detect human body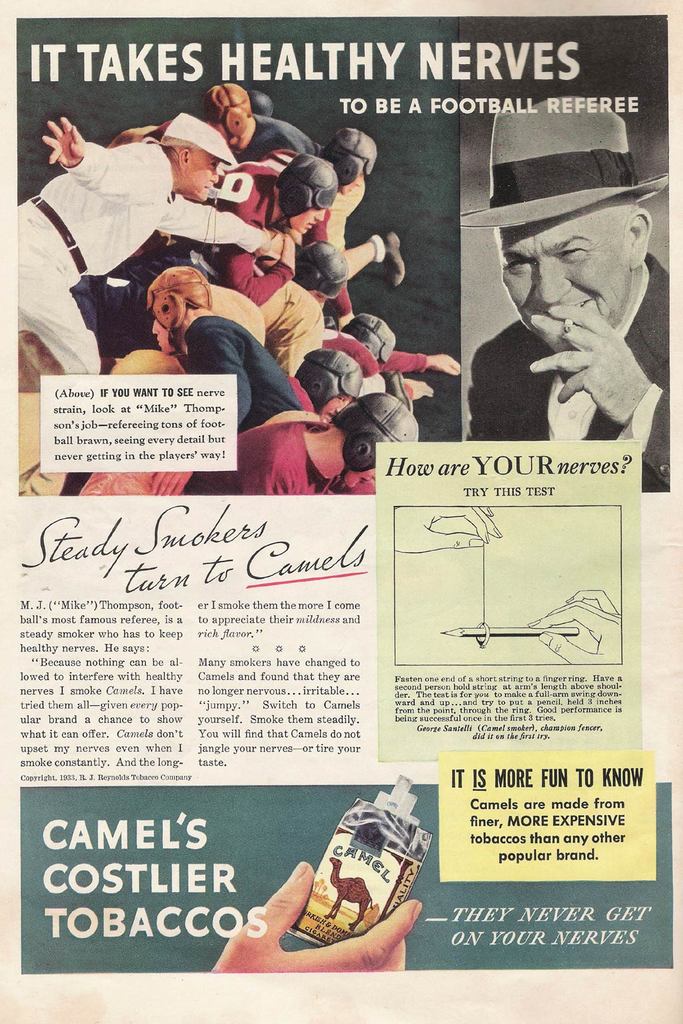
BBox(529, 585, 618, 659)
